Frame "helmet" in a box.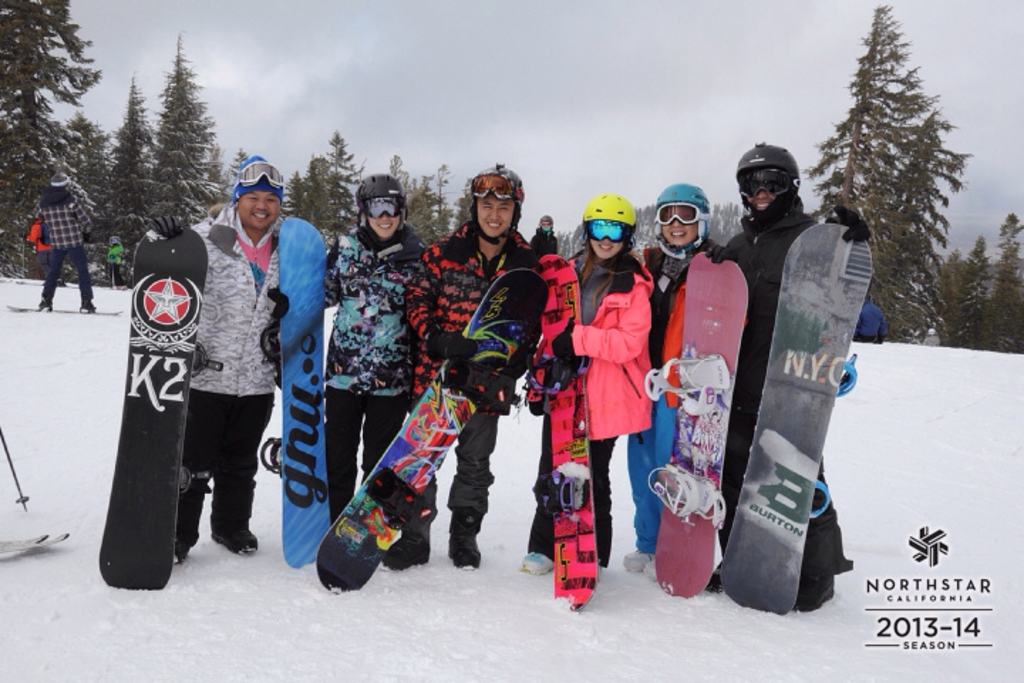
bbox(536, 215, 553, 232).
